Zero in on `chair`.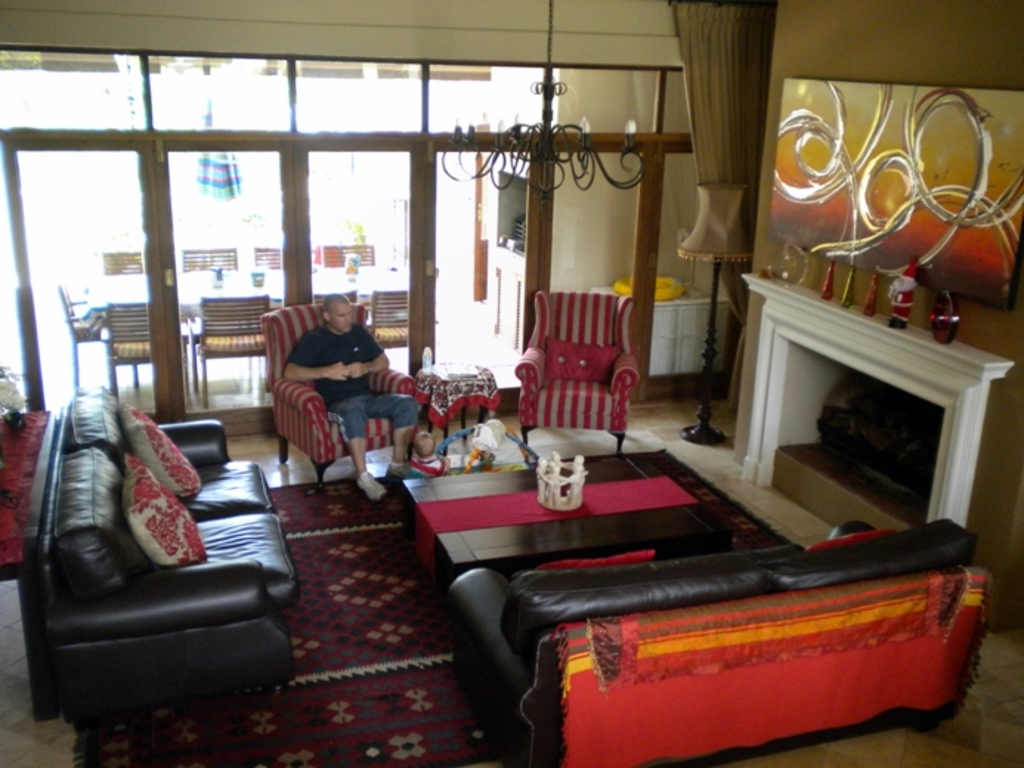
Zeroed in: locate(511, 287, 638, 455).
